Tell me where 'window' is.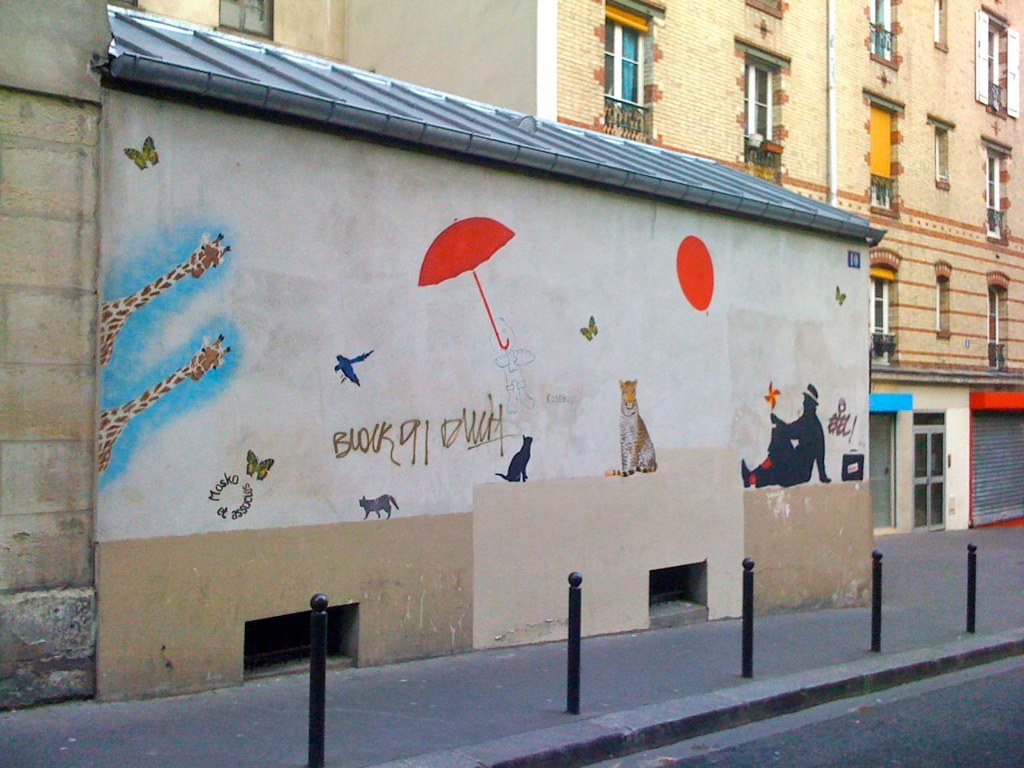
'window' is at [left=970, top=13, right=1022, bottom=117].
